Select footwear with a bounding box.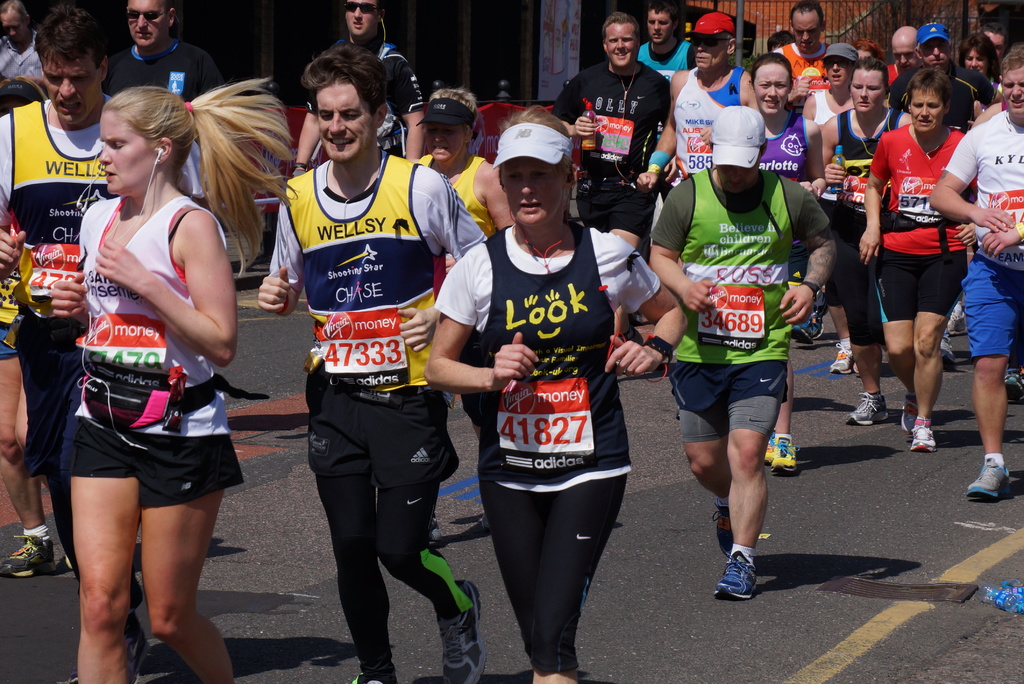
<box>764,430,799,476</box>.
